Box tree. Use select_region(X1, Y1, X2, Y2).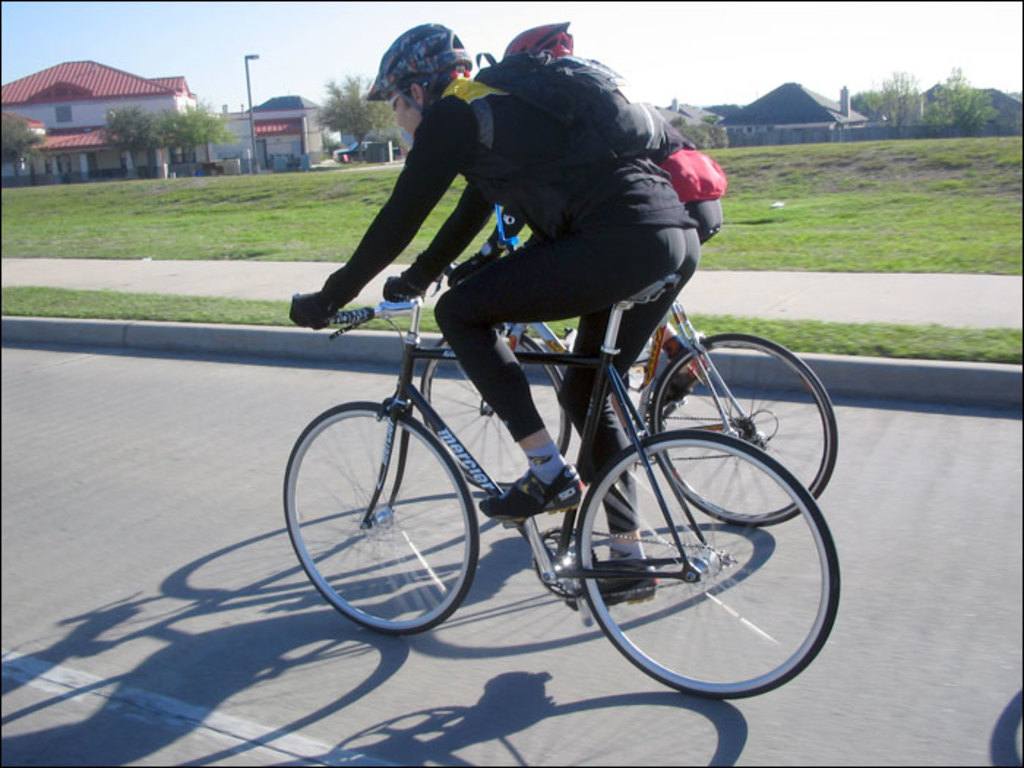
select_region(664, 117, 730, 148).
